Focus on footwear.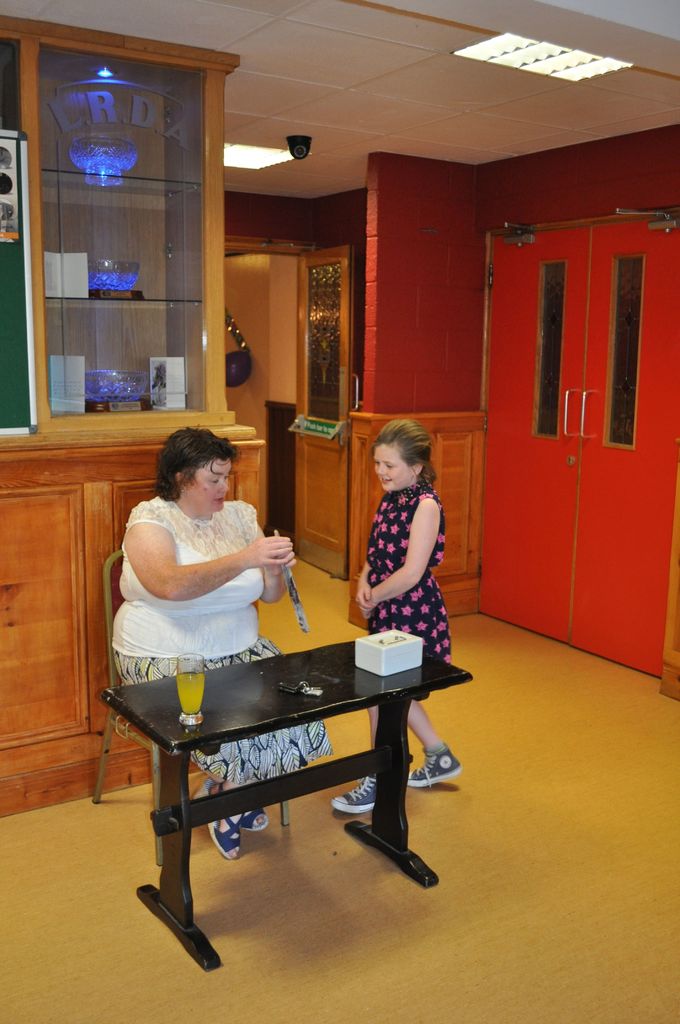
Focused at left=220, top=777, right=277, bottom=836.
